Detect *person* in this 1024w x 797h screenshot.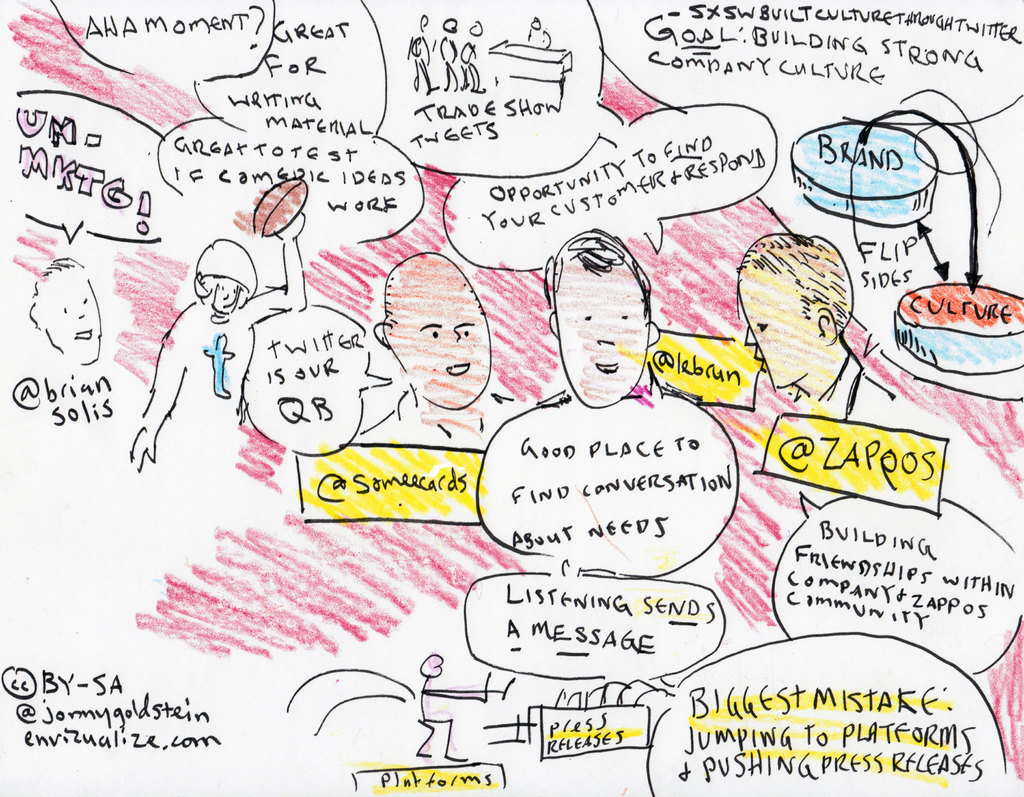
Detection: 33/263/98/374.
